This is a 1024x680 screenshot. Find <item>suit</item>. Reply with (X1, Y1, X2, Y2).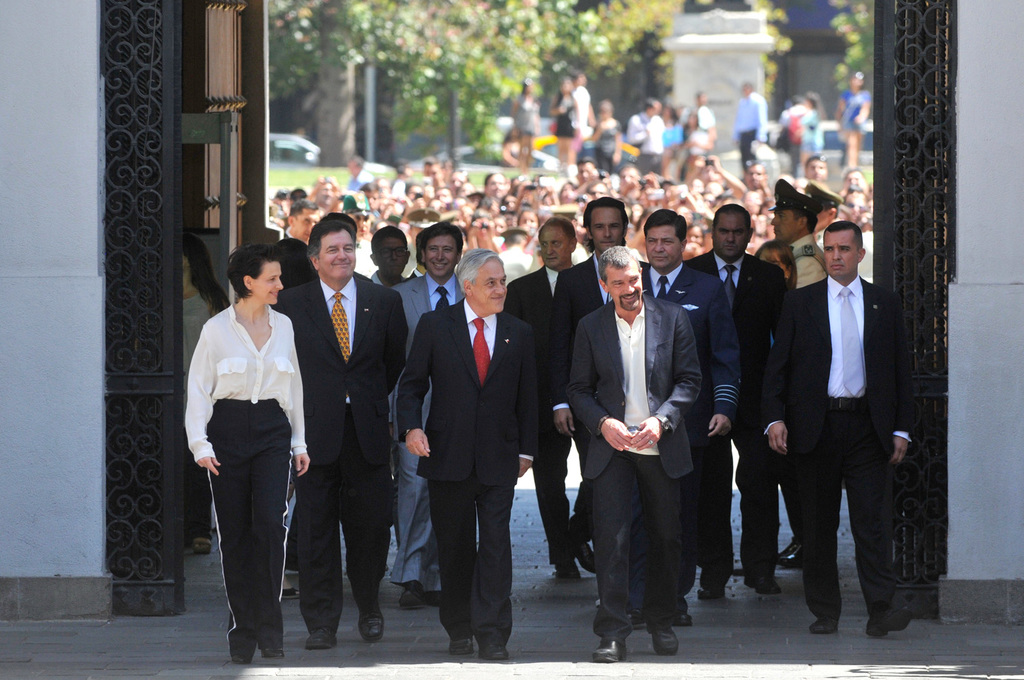
(406, 266, 423, 279).
